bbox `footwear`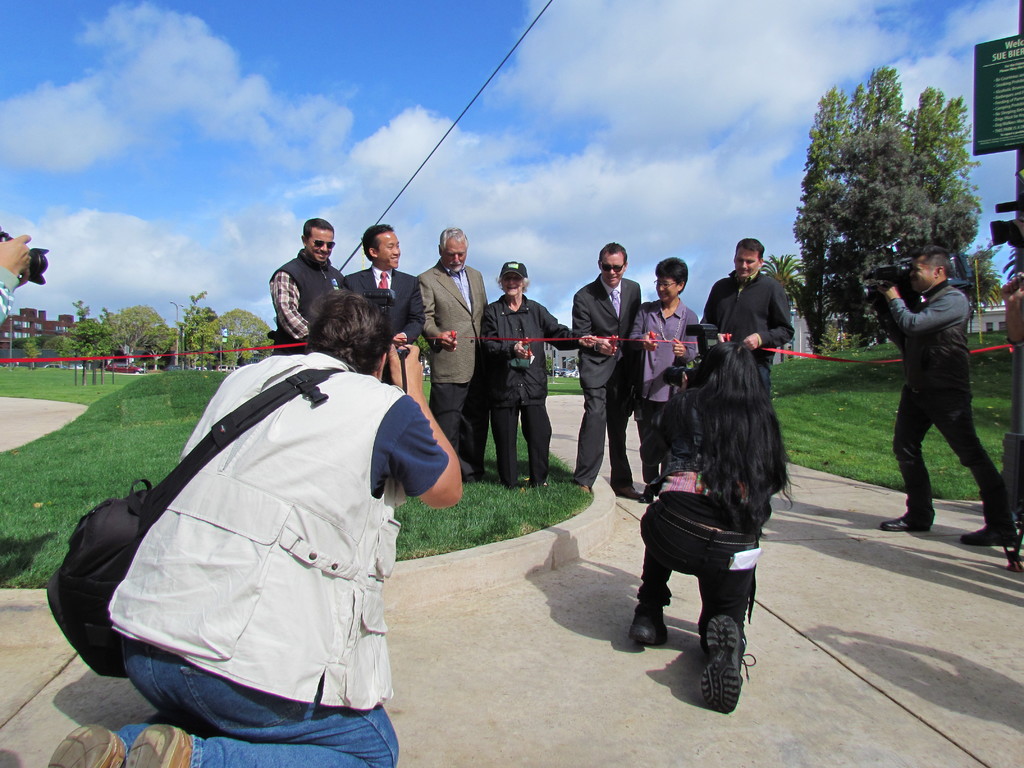
516, 481, 529, 490
